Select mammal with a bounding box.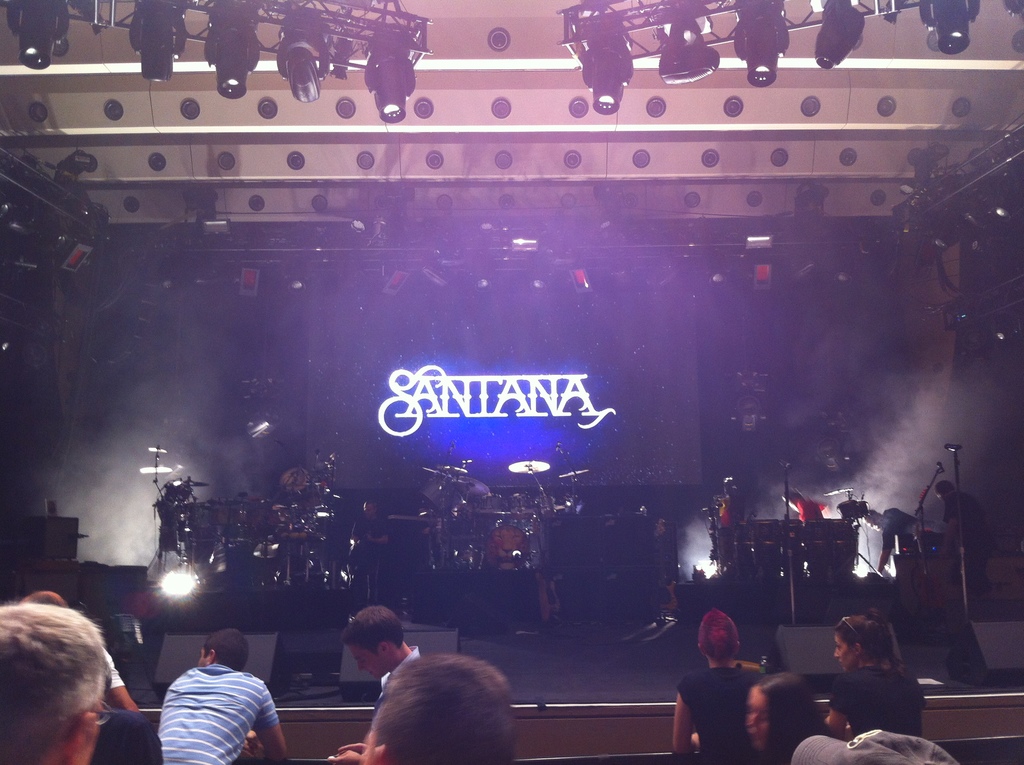
bbox=(783, 665, 964, 764).
